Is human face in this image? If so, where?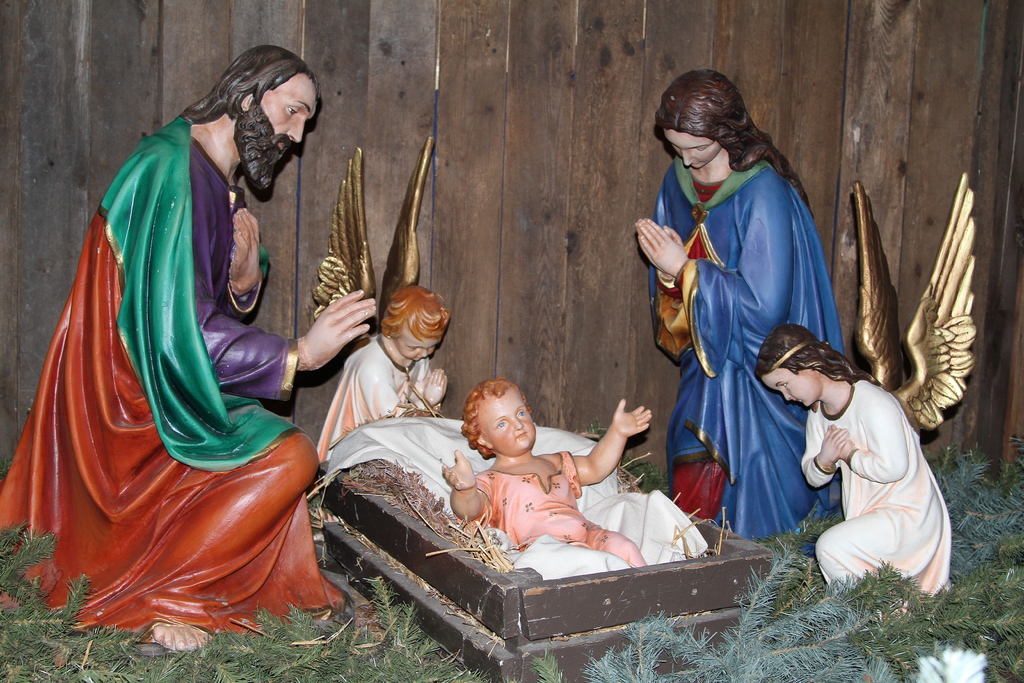
Yes, at [662, 127, 724, 172].
